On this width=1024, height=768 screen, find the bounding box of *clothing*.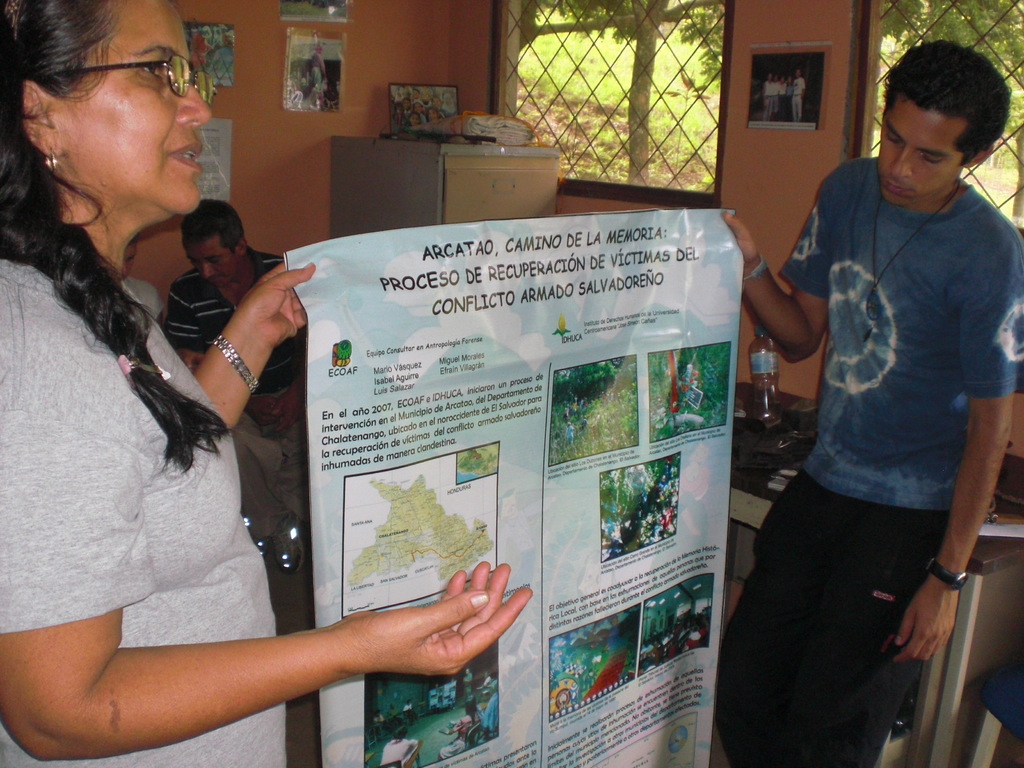
Bounding box: locate(438, 713, 479, 760).
